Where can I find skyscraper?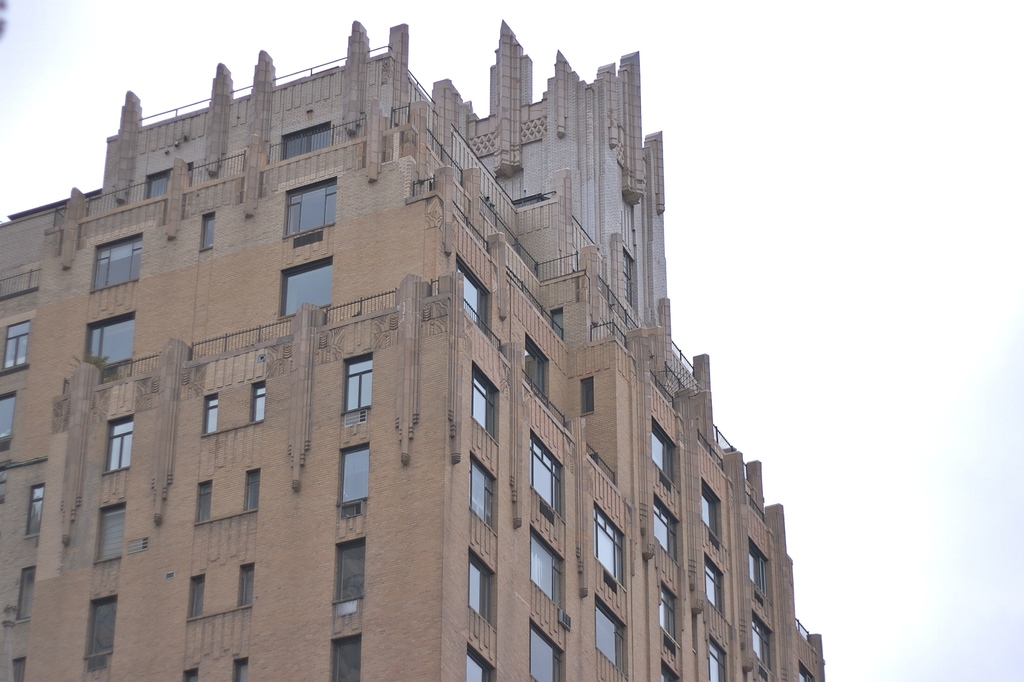
You can find it at [x1=0, y1=8, x2=809, y2=637].
